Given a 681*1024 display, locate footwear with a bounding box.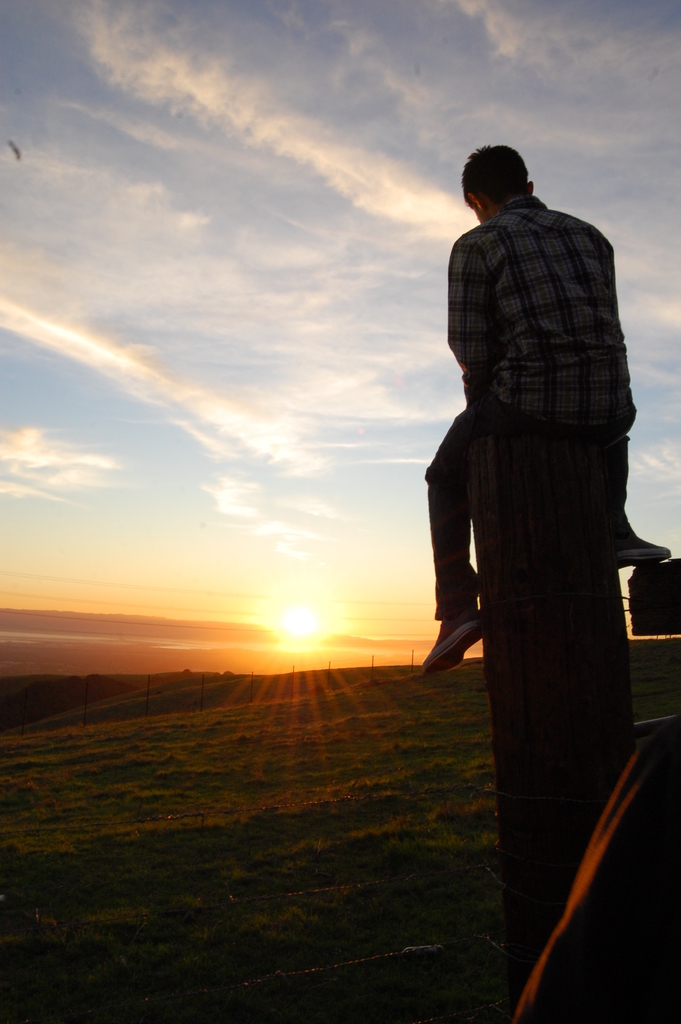
Located: bbox=(614, 515, 668, 573).
